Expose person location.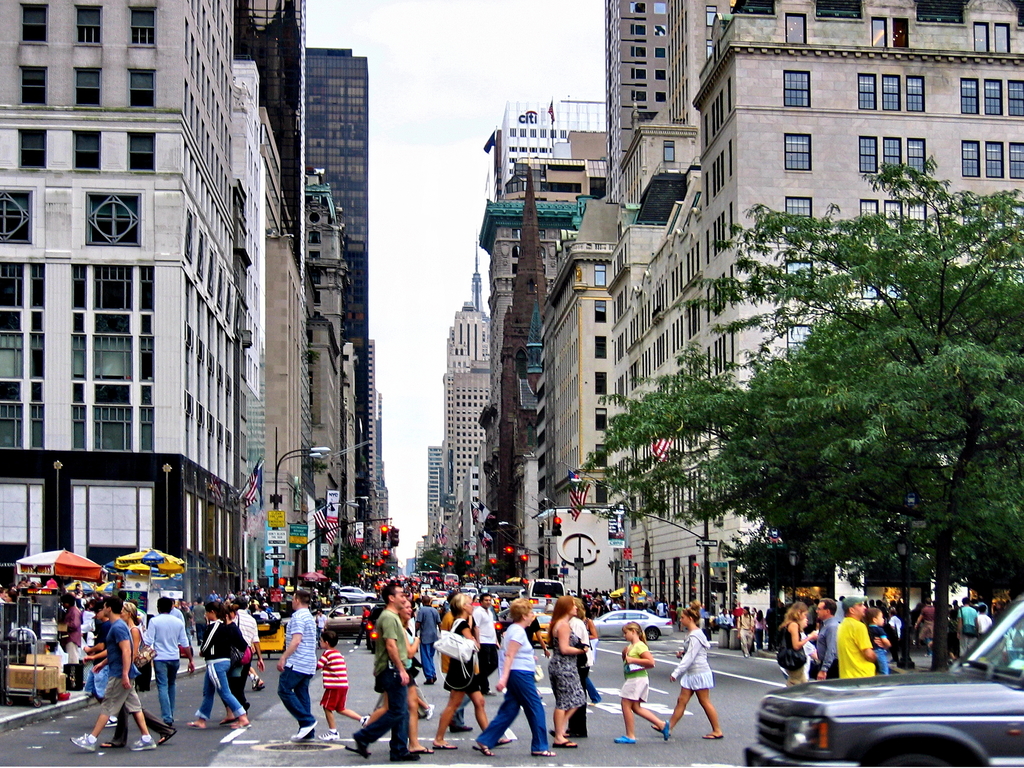
Exposed at [left=582, top=618, right=601, bottom=707].
